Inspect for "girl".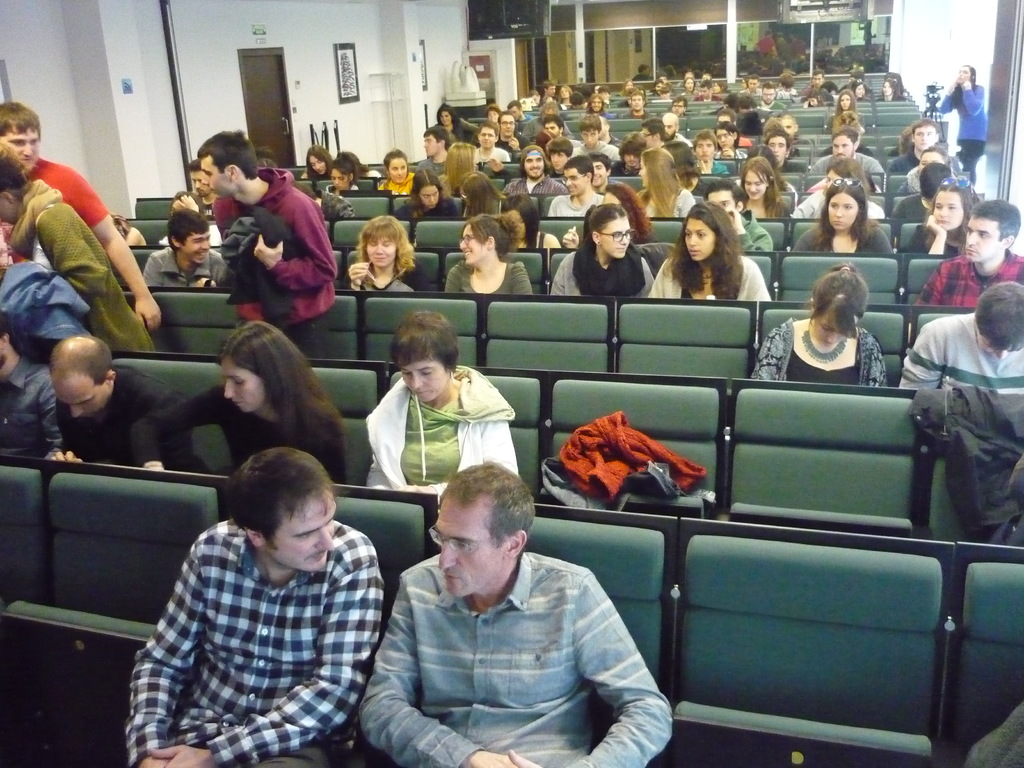
Inspection: pyautogui.locateOnScreen(434, 143, 475, 197).
